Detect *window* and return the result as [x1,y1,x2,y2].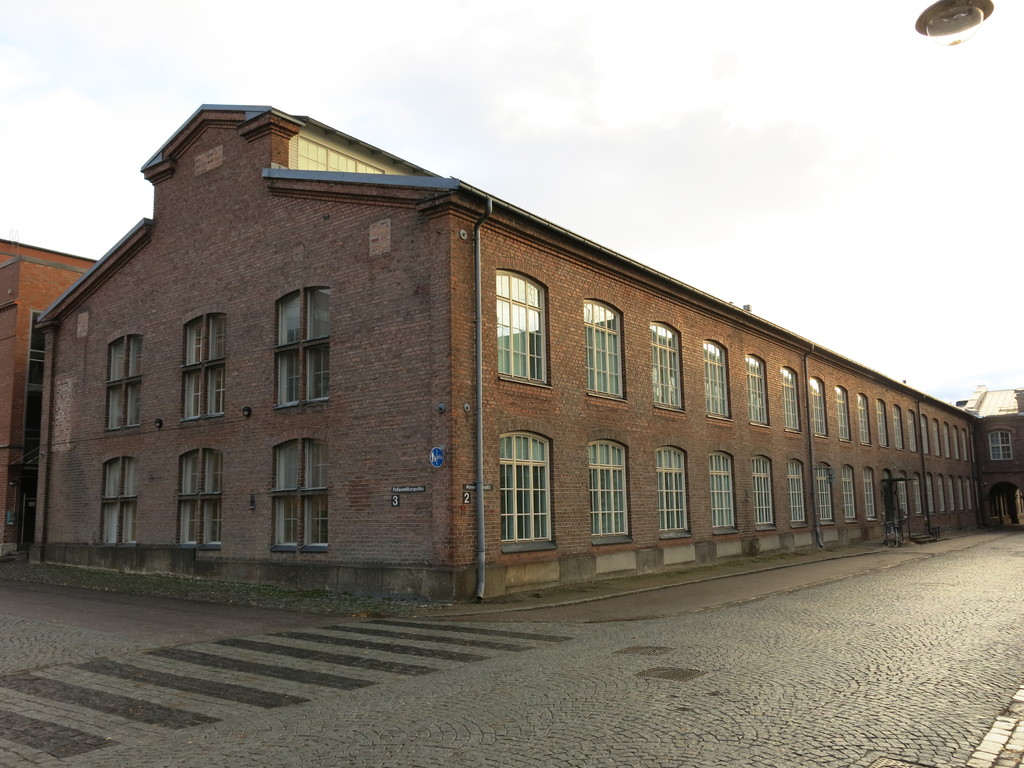
[906,407,920,454].
